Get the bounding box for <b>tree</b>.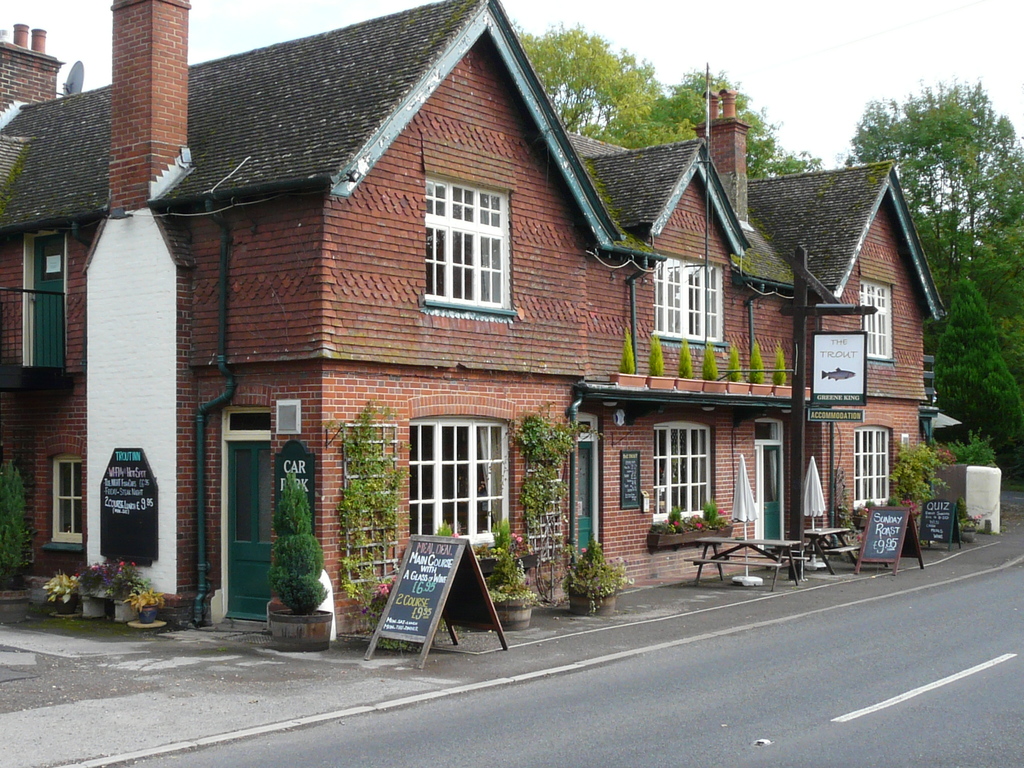
rect(924, 274, 1023, 463).
